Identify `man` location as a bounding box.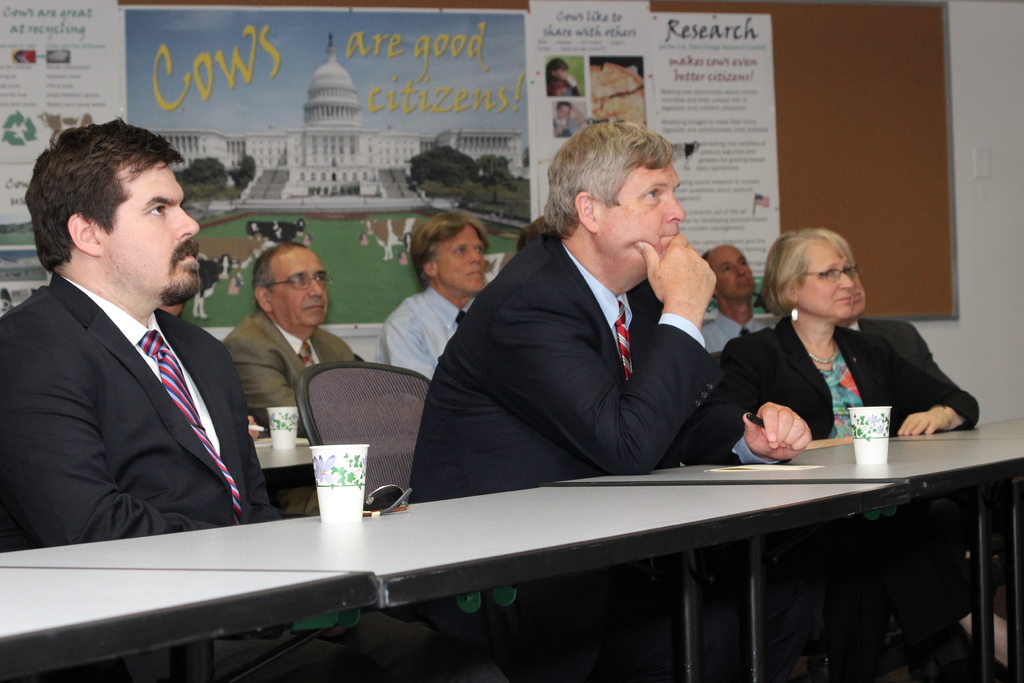
x1=365, y1=206, x2=497, y2=409.
